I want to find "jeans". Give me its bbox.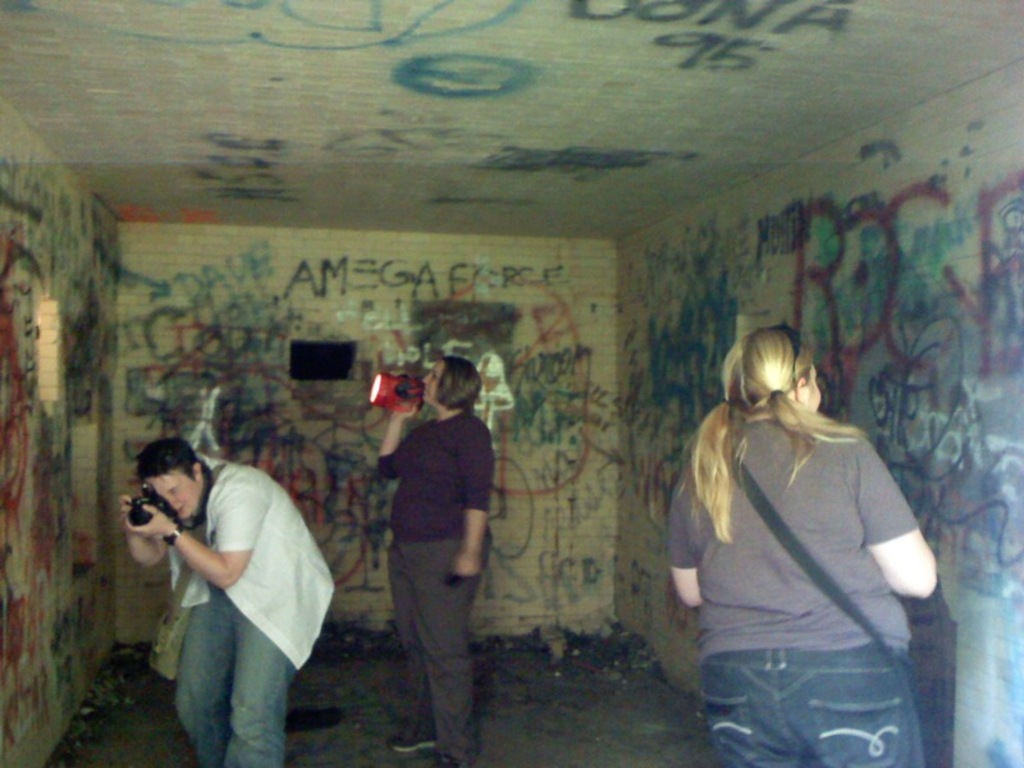
left=681, top=613, right=940, bottom=760.
